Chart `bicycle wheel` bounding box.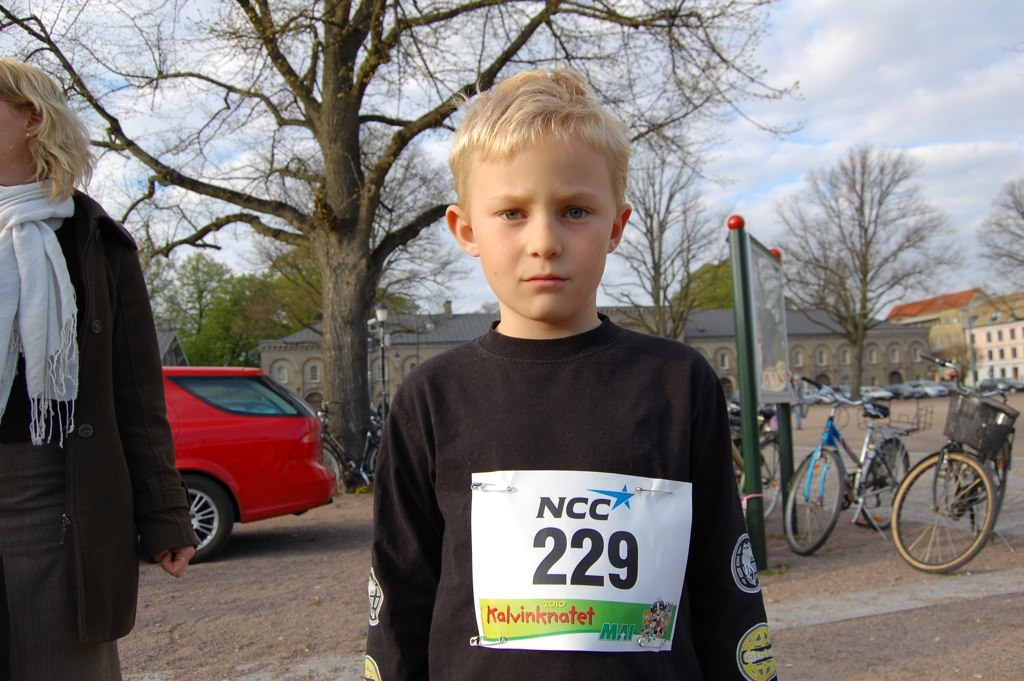
Charted: (364,444,381,488).
